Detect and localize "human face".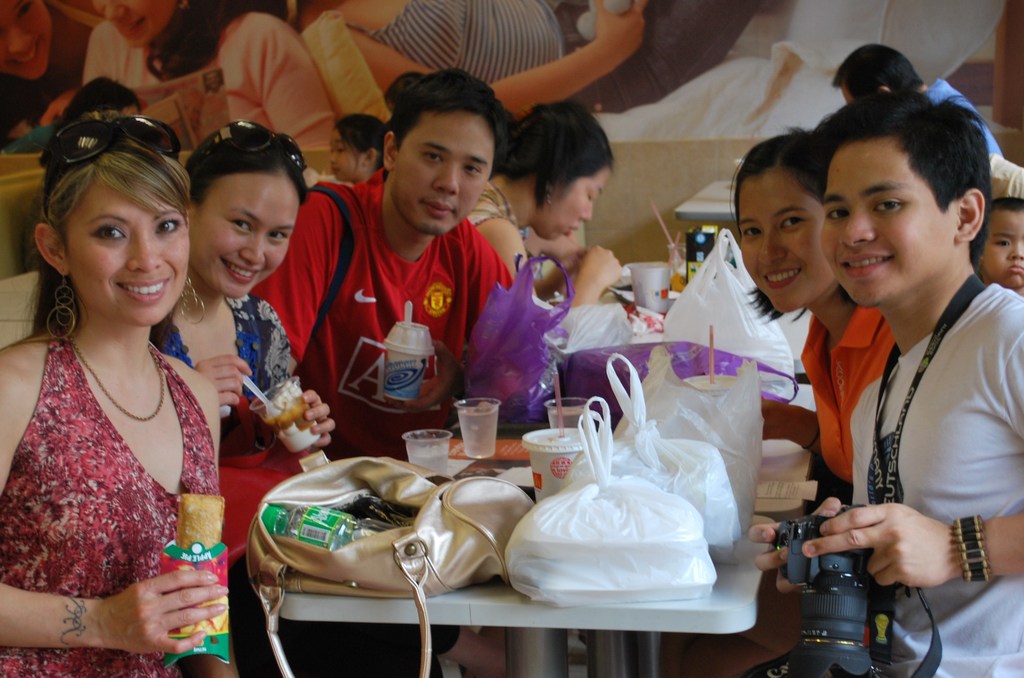
Localized at <box>732,171,841,314</box>.
